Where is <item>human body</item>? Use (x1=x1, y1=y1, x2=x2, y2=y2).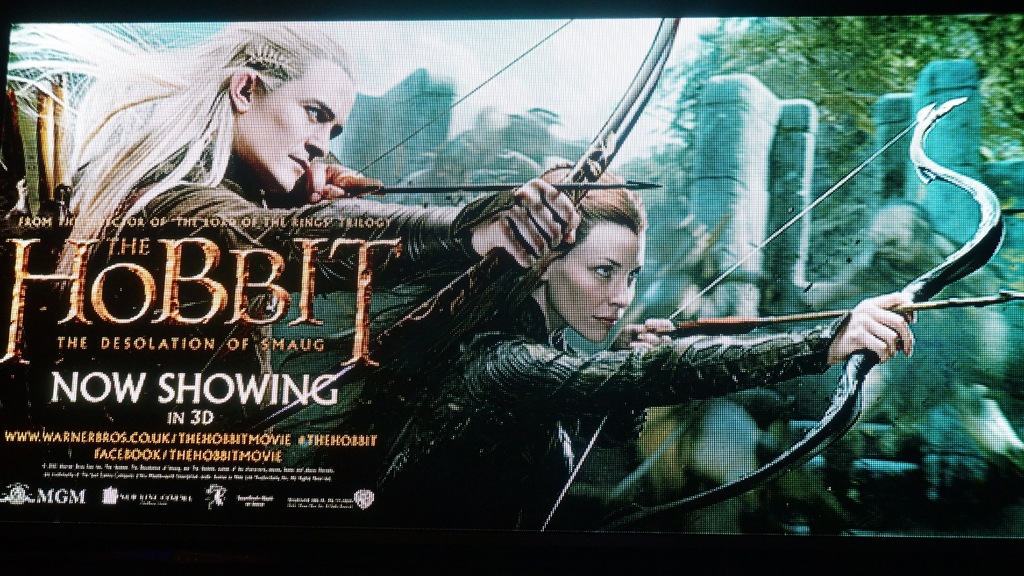
(x1=0, y1=17, x2=582, y2=323).
